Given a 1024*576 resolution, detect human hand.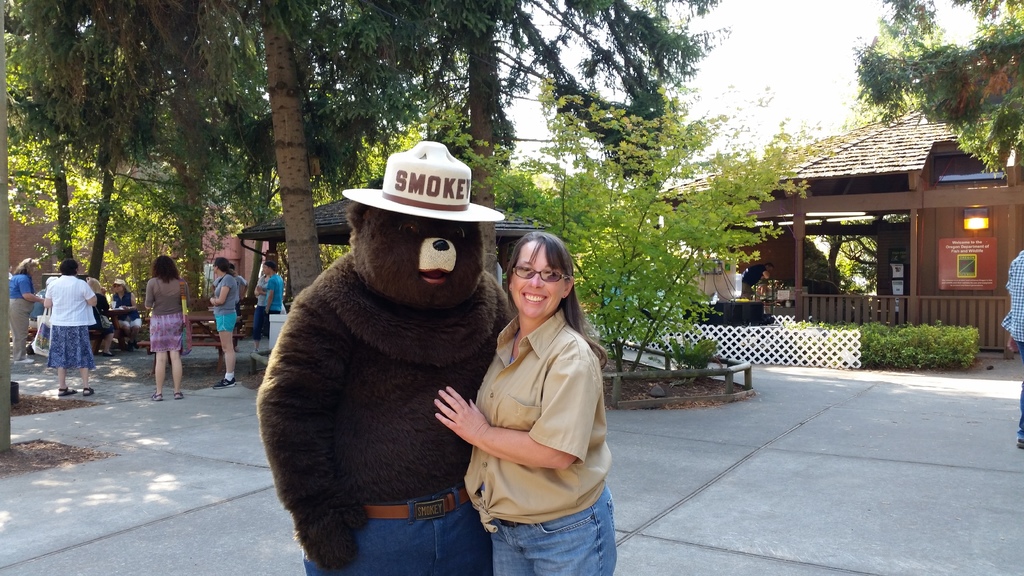
BBox(422, 385, 484, 458).
